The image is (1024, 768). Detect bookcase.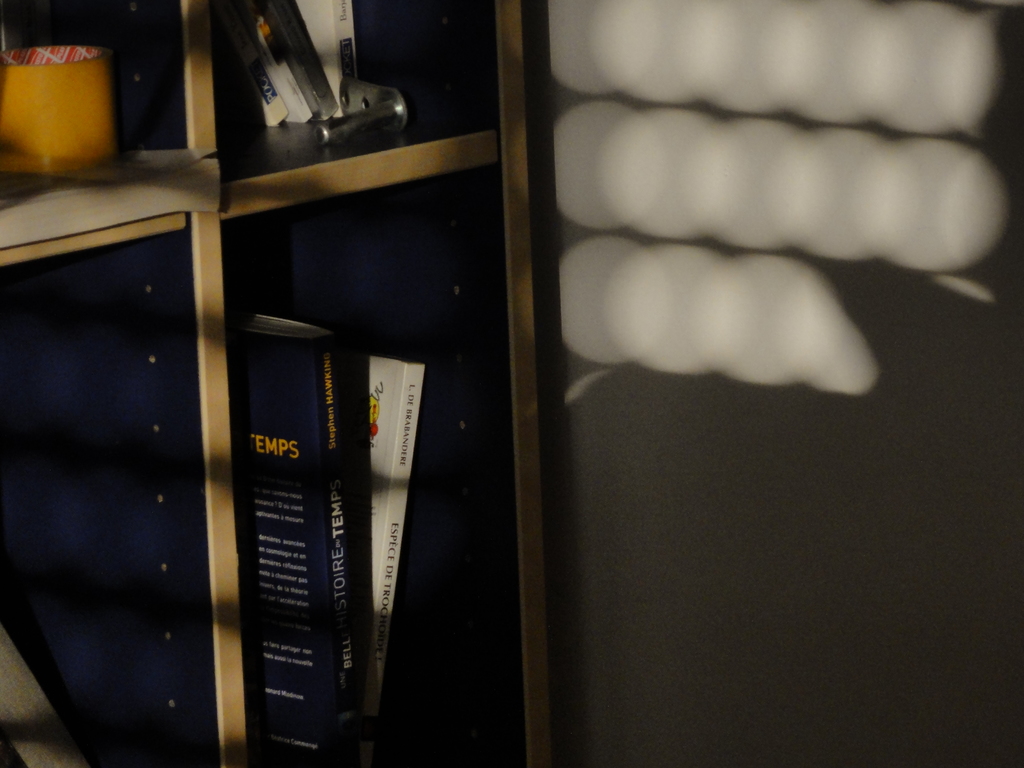
Detection: x1=0 y1=0 x2=546 y2=767.
